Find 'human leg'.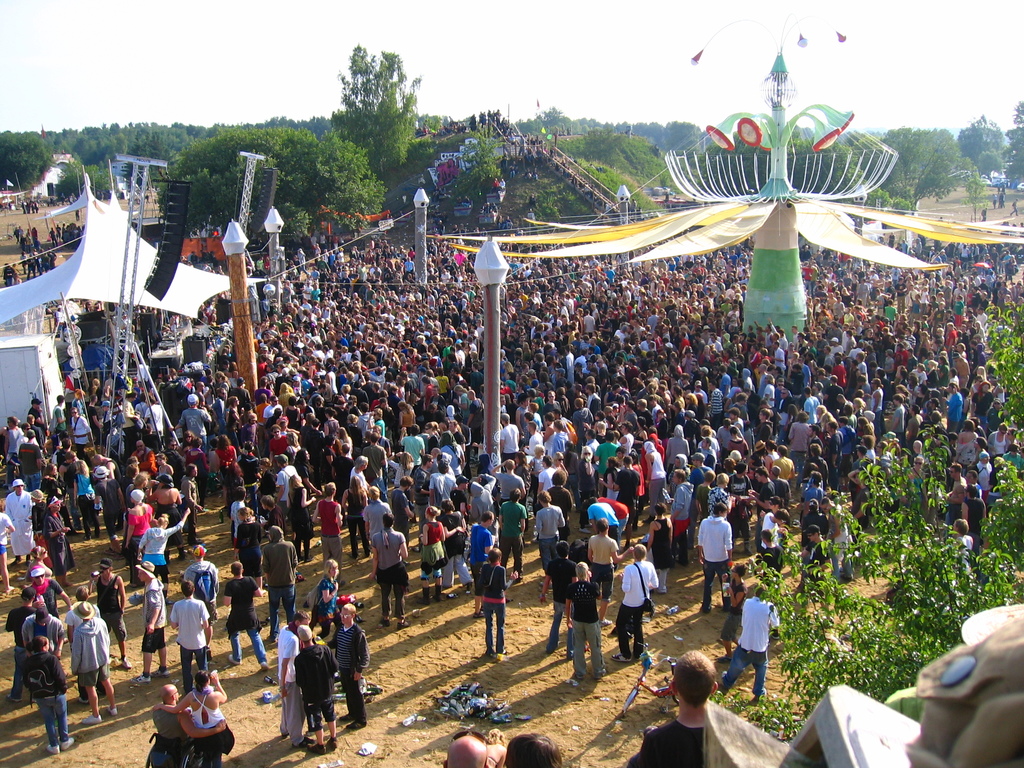
(x1=329, y1=700, x2=334, y2=746).
